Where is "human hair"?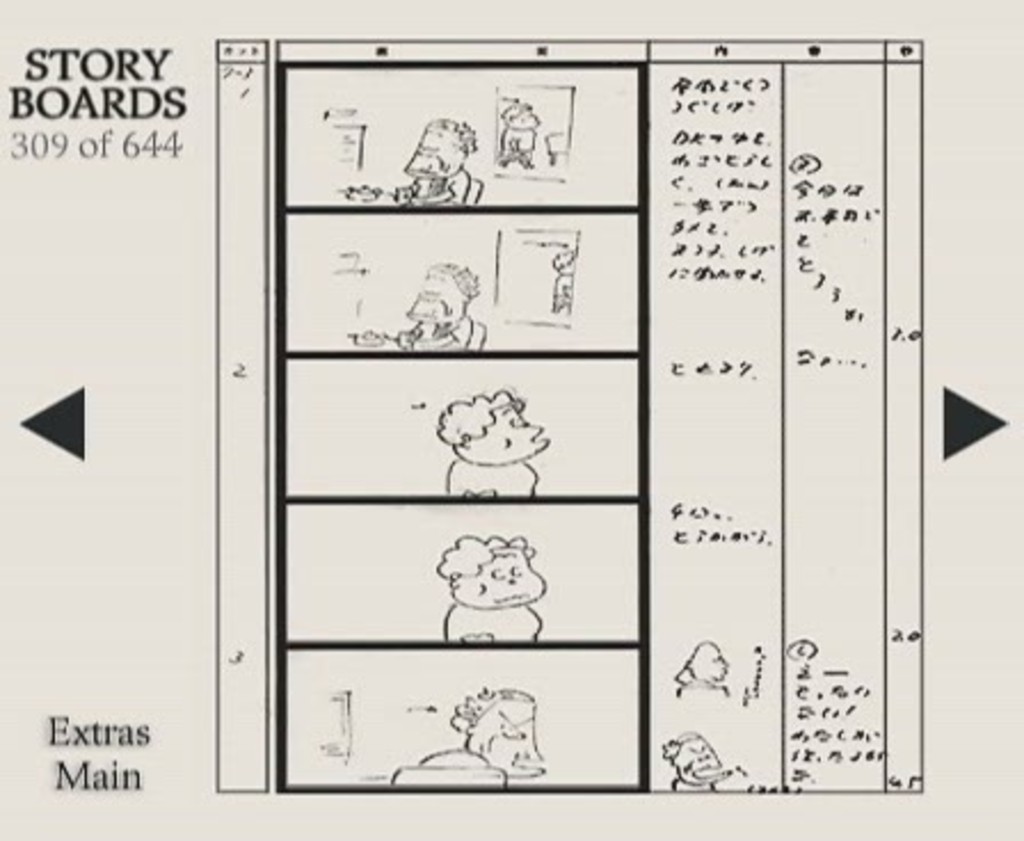
<box>439,537,537,578</box>.
